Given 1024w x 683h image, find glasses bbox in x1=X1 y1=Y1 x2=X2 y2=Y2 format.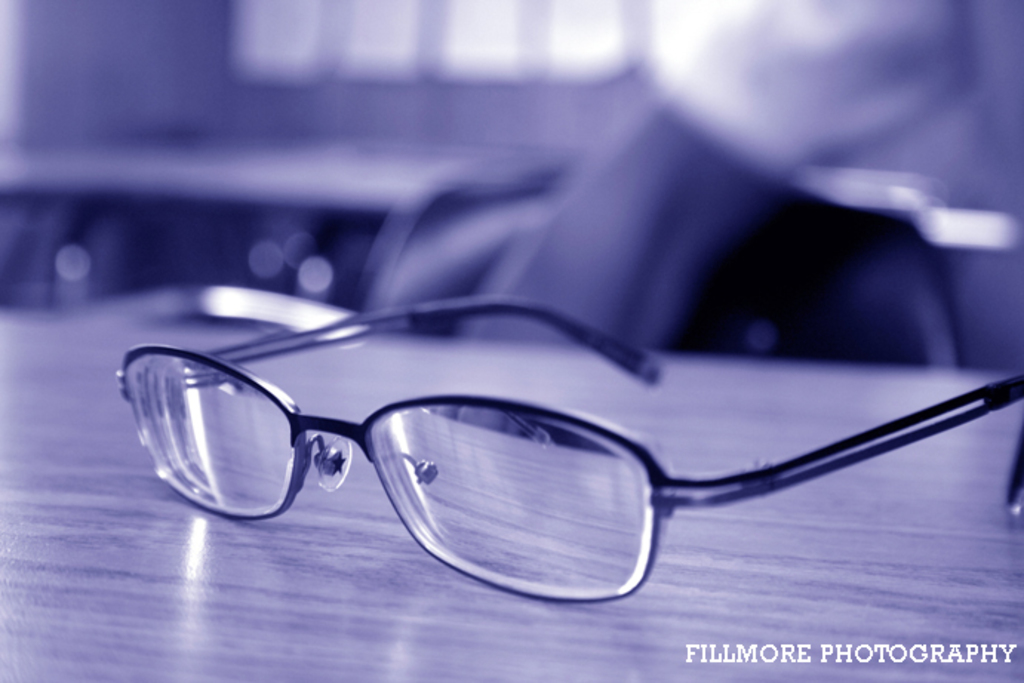
x1=107 y1=289 x2=1023 y2=603.
